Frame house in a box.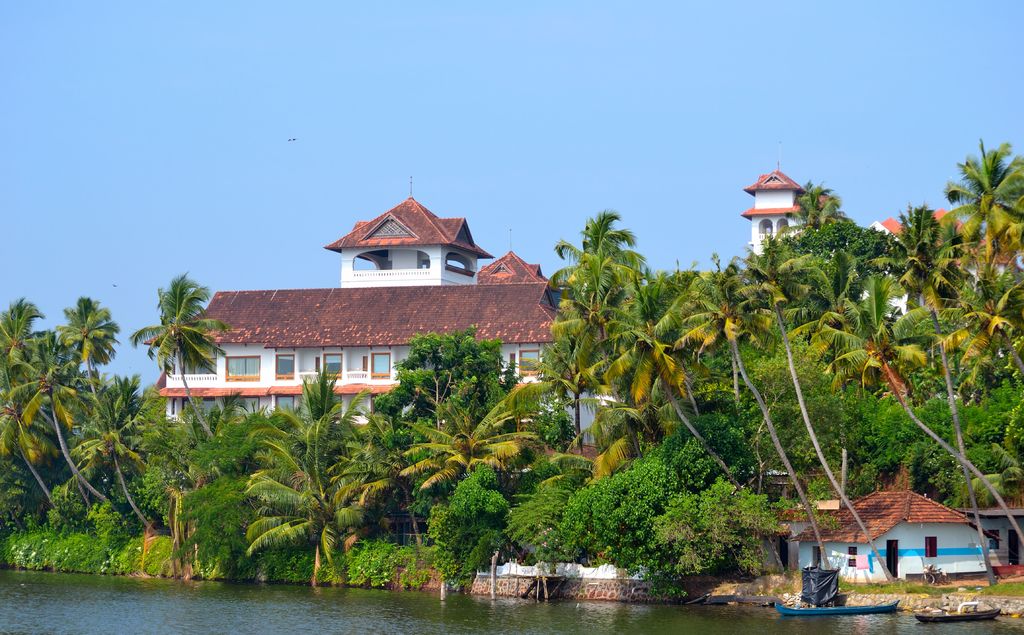
(left=177, top=199, right=589, bottom=420).
